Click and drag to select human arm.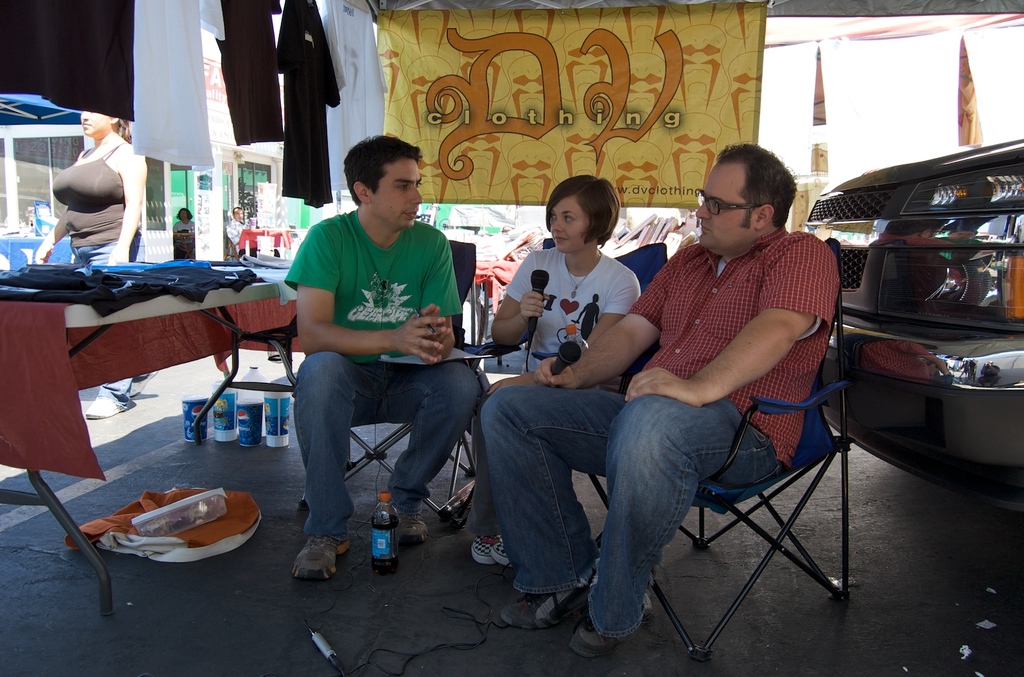
Selection: <box>416,237,469,362</box>.
